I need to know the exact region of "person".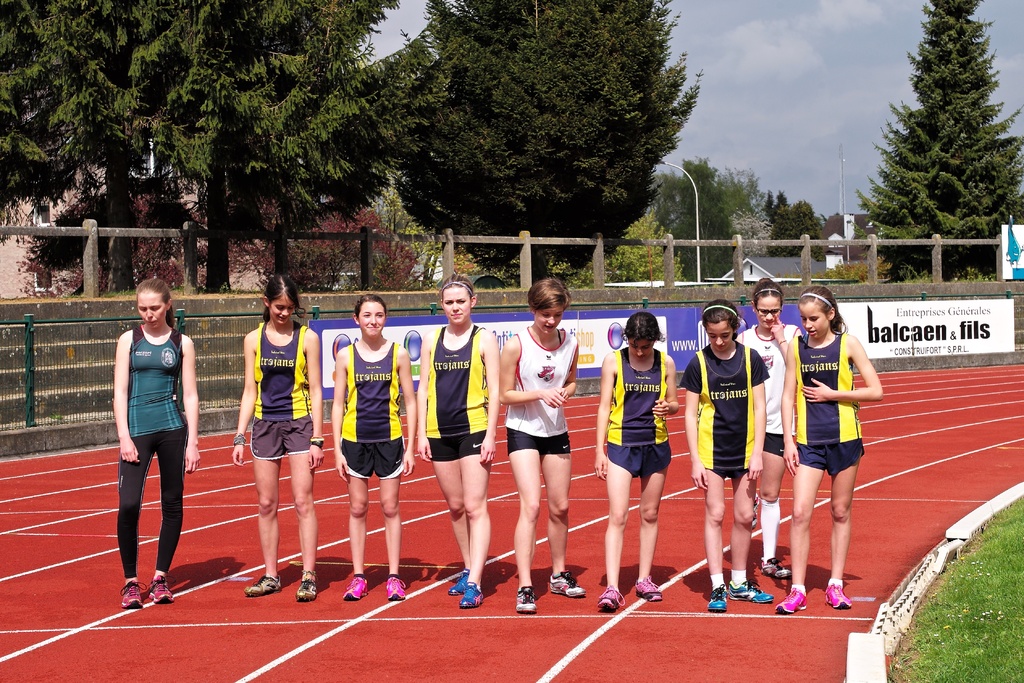
Region: [x1=739, y1=277, x2=792, y2=583].
